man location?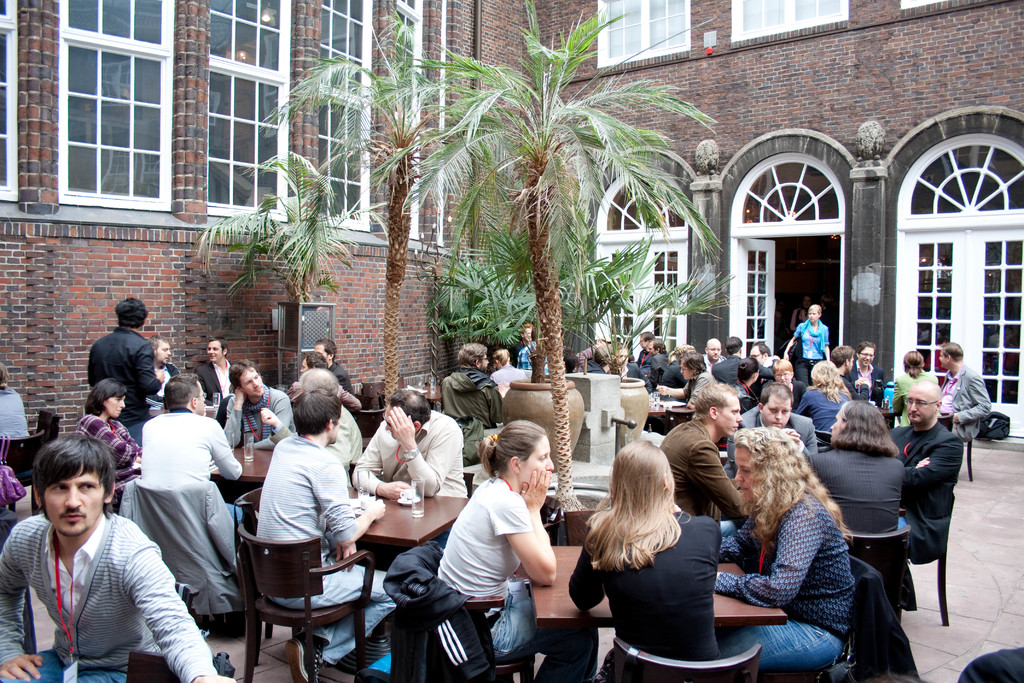
[721, 378, 819, 481]
